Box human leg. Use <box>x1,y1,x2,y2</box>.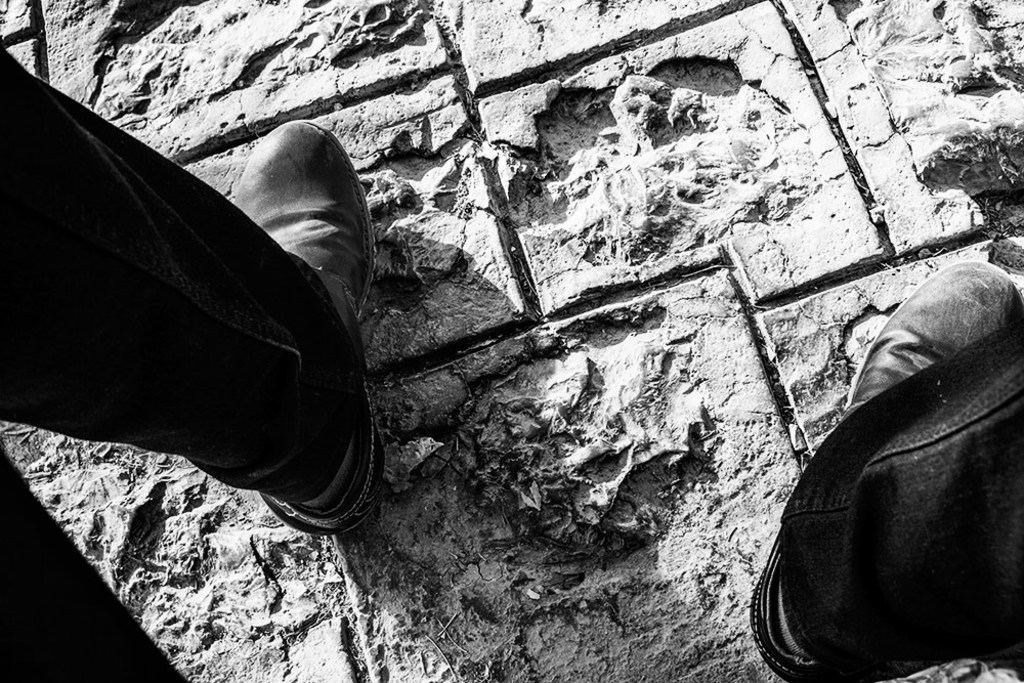
<box>746,256,1023,682</box>.
